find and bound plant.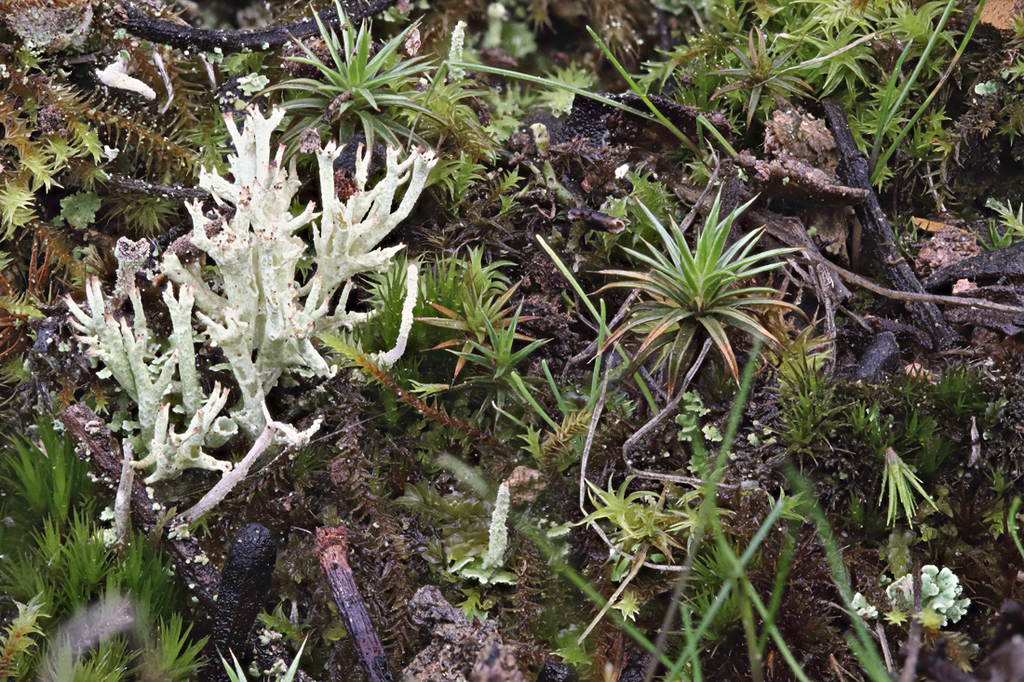
Bound: bbox=(613, 508, 686, 562).
